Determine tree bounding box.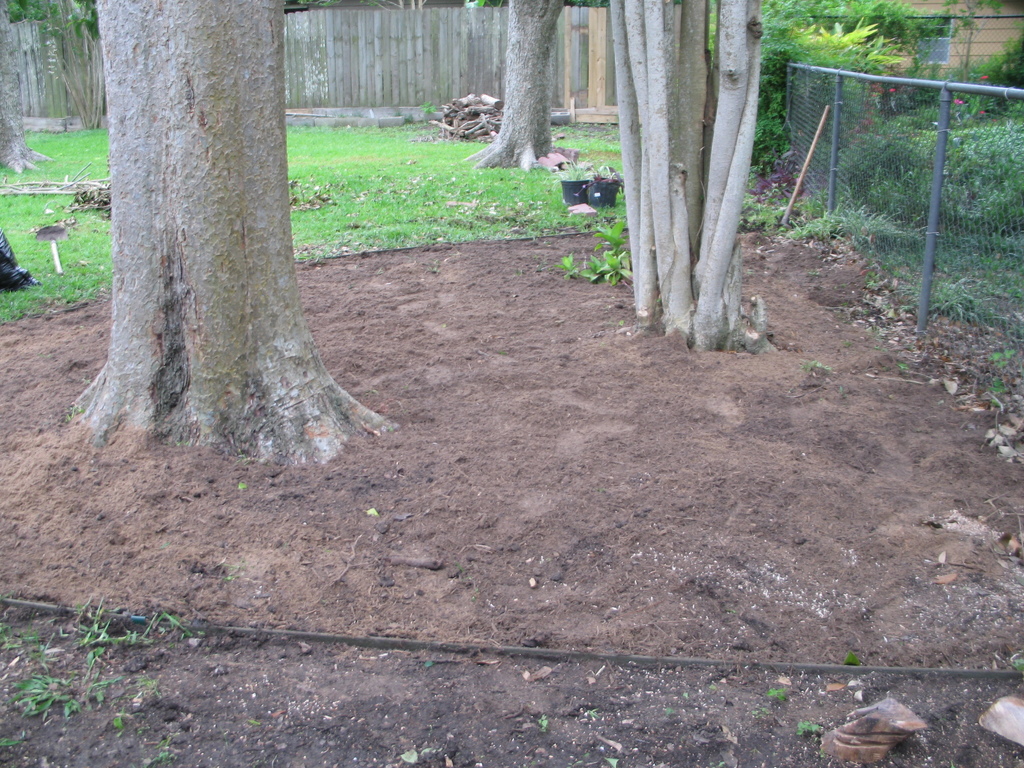
Determined: bbox(740, 0, 945, 214).
